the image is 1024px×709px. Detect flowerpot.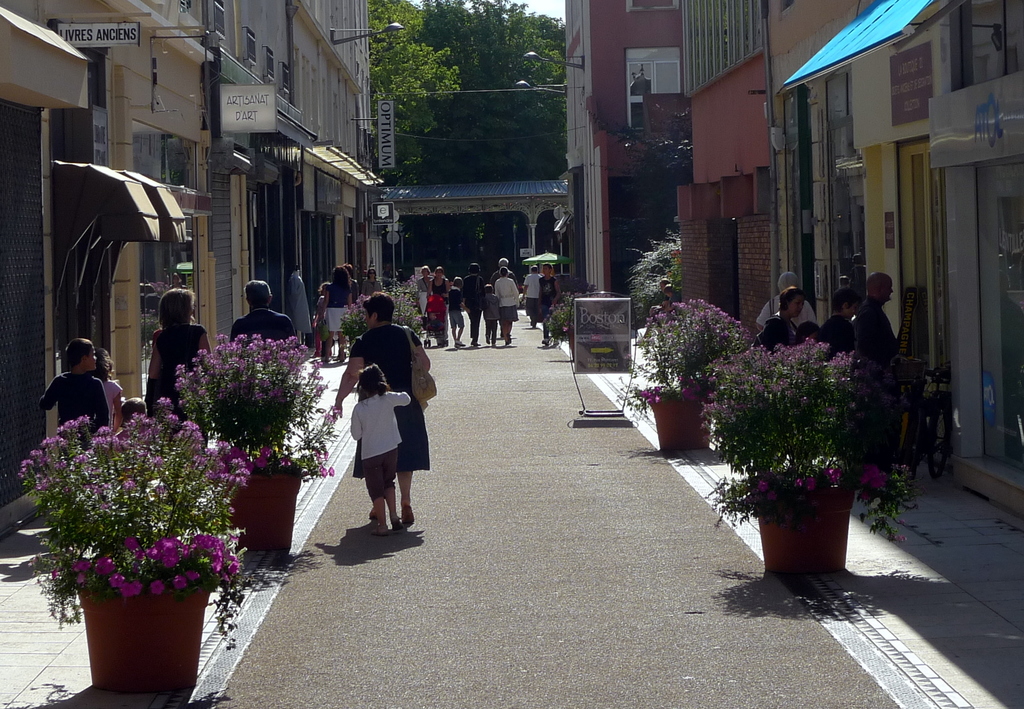
Detection: box(749, 480, 861, 578).
